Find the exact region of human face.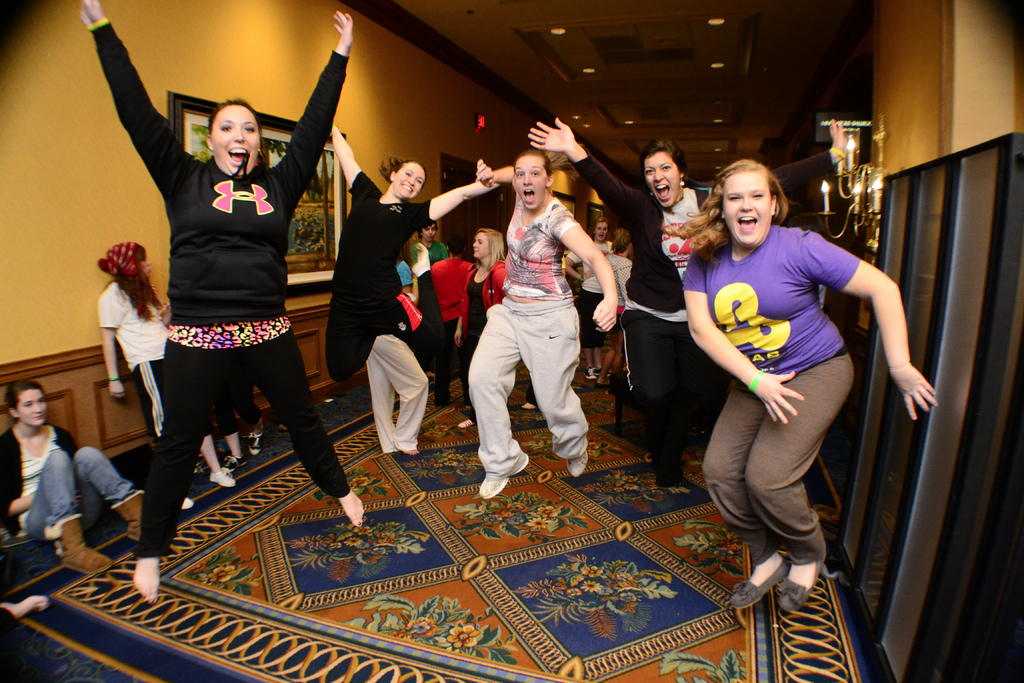
Exact region: 396, 164, 426, 199.
